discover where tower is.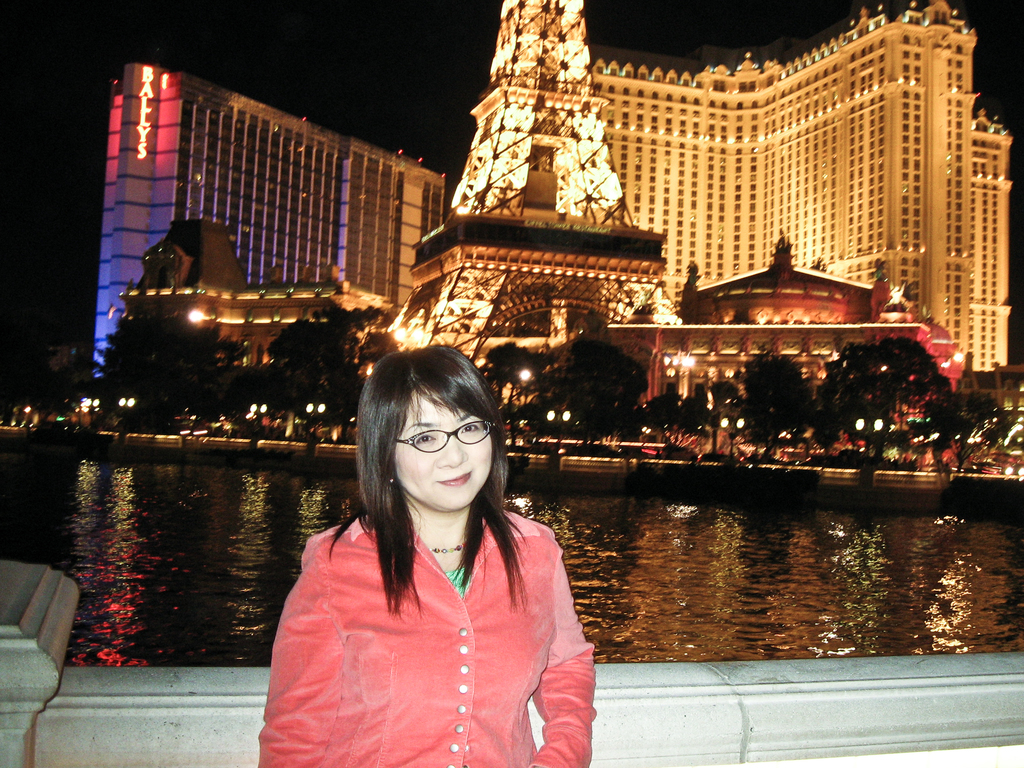
Discovered at locate(82, 57, 451, 394).
